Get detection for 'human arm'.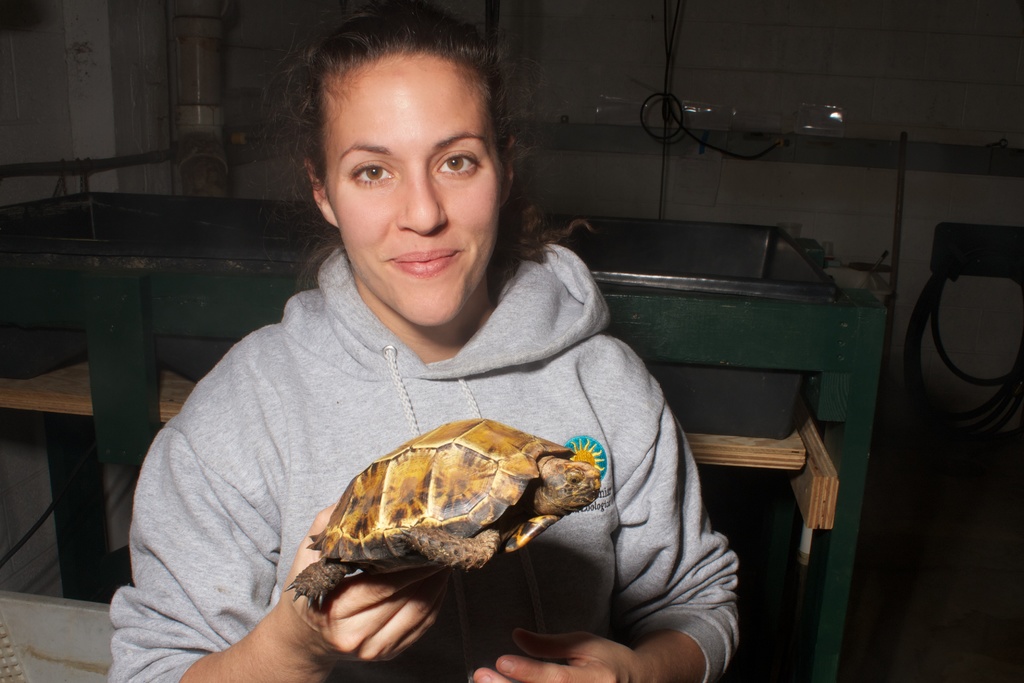
Detection: [x1=107, y1=350, x2=381, y2=682].
